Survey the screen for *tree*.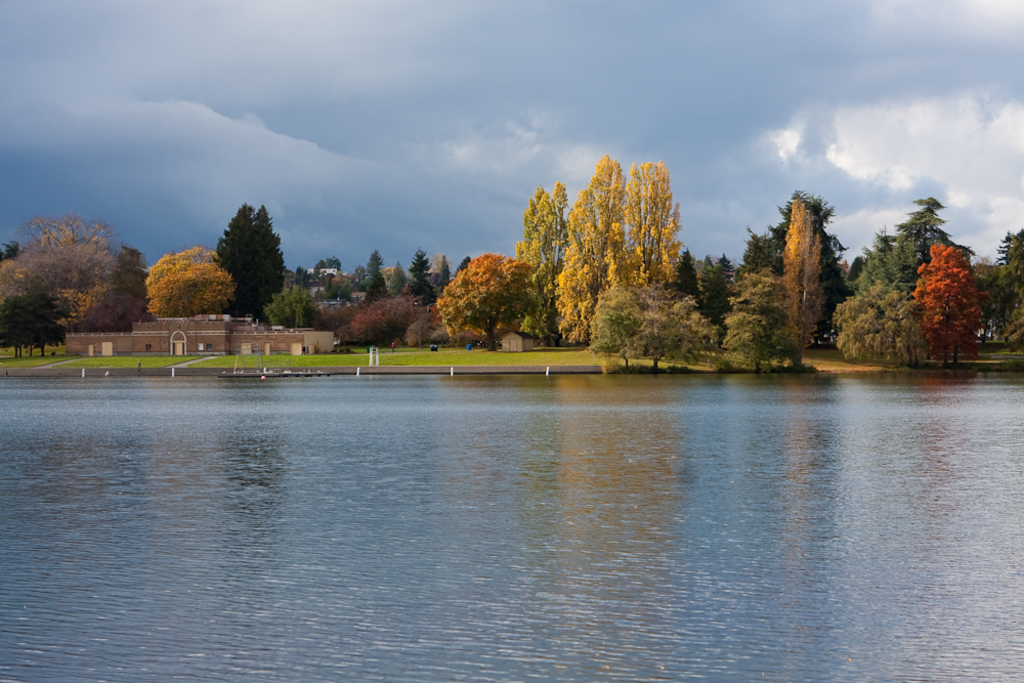
Survey found: {"x1": 0, "y1": 238, "x2": 25, "y2": 262}.
